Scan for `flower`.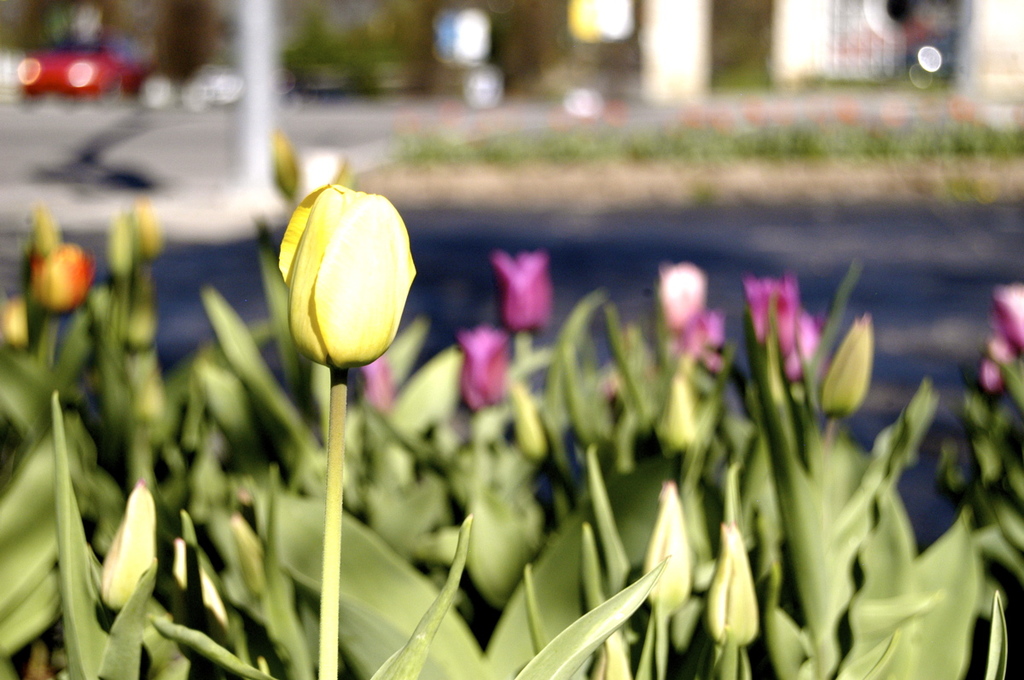
Scan result: select_region(0, 295, 26, 356).
